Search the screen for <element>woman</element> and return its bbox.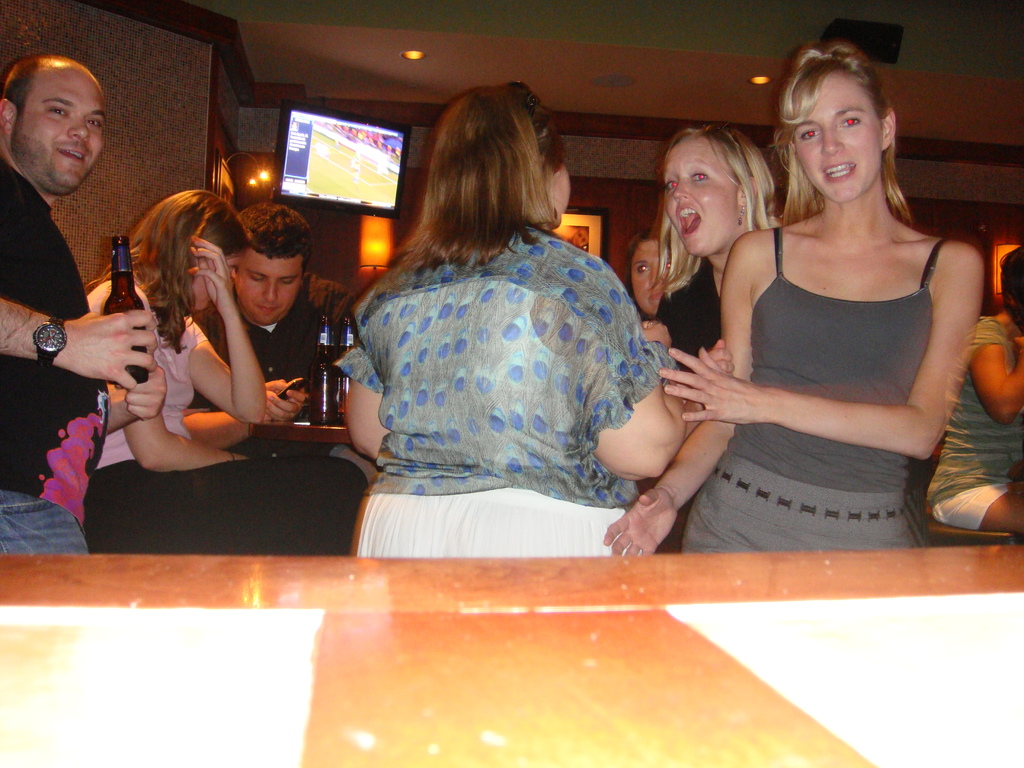
Found: rect(82, 188, 366, 550).
